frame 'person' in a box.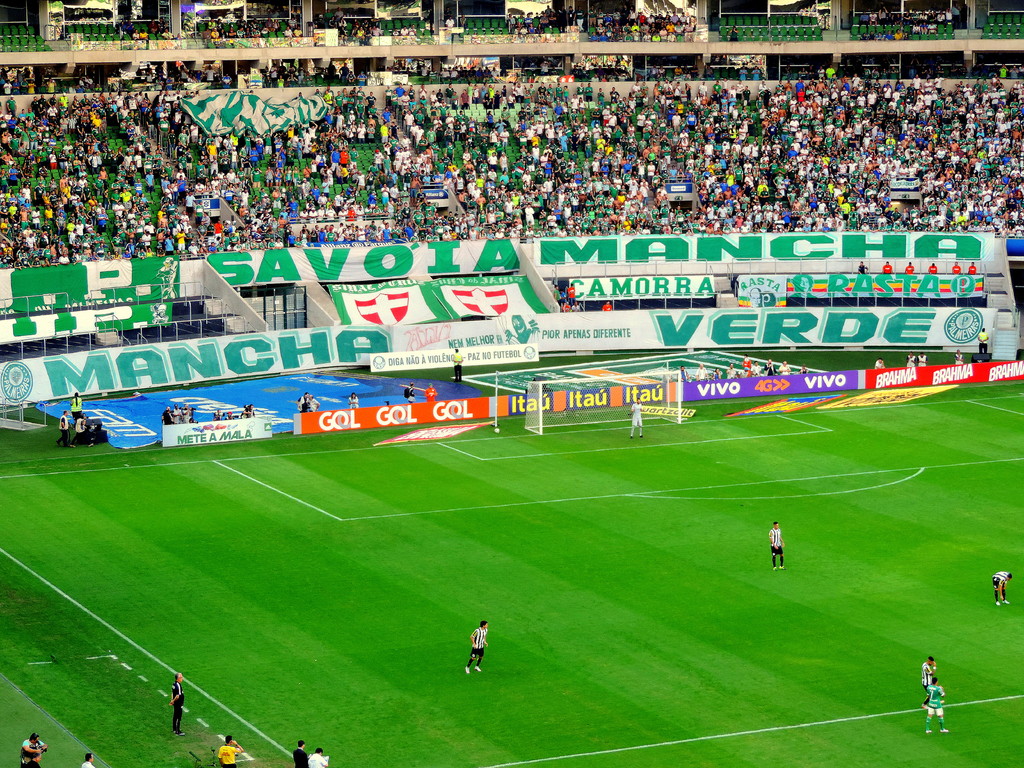
box=[312, 396, 320, 415].
